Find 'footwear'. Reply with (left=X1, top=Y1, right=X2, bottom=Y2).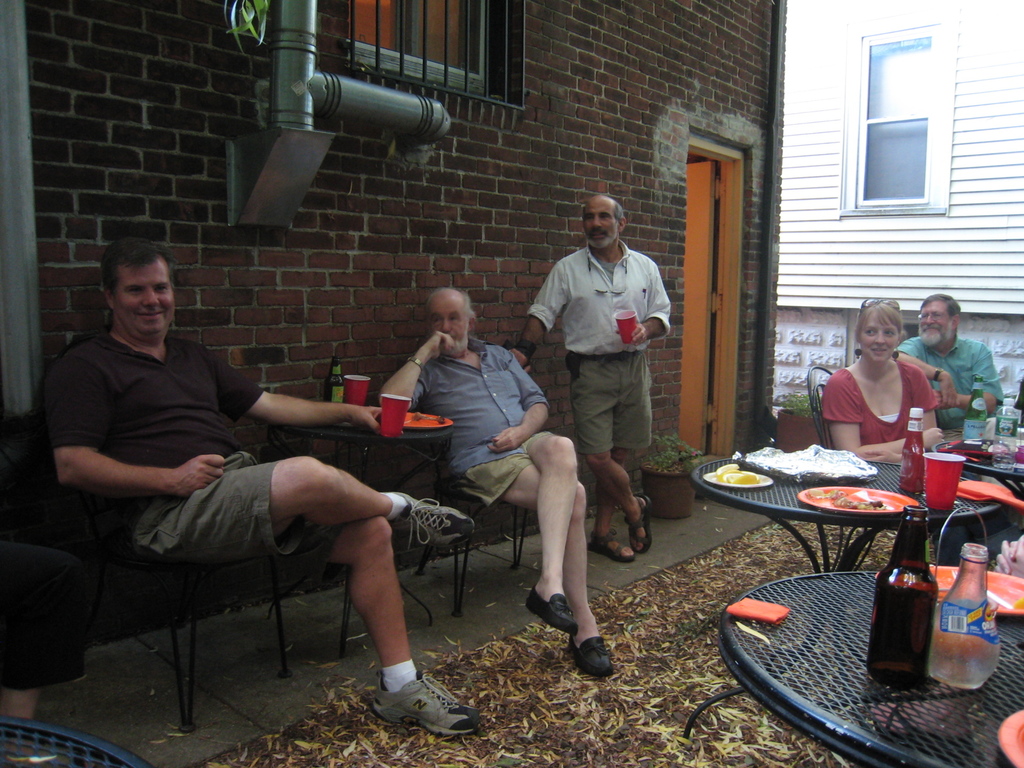
(left=567, top=635, right=614, bottom=680).
